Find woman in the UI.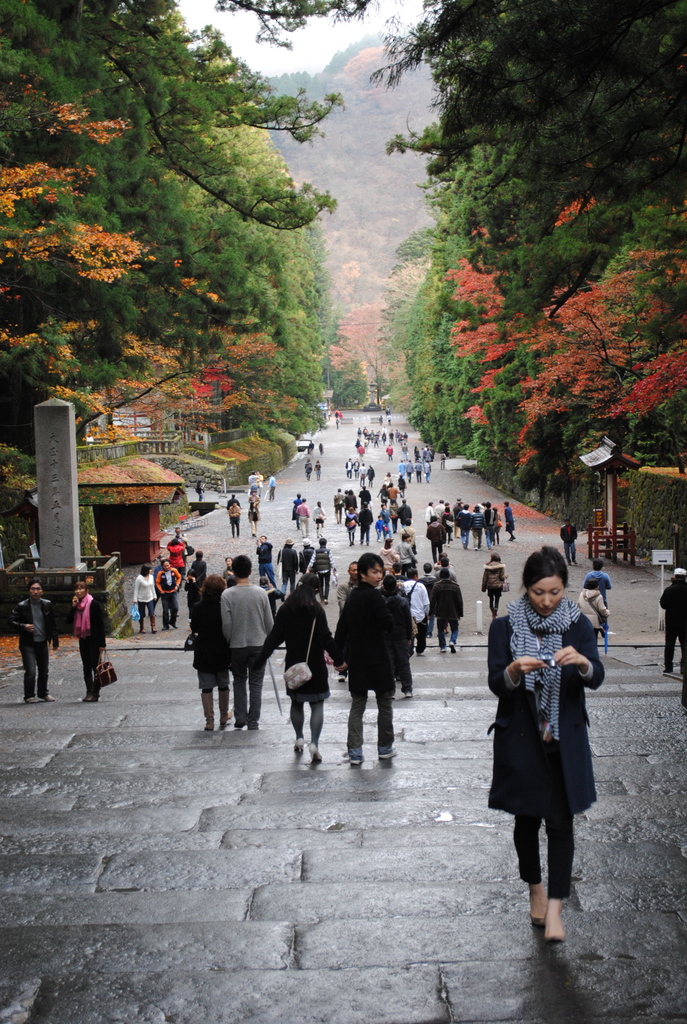
UI element at x1=578 y1=577 x2=607 y2=647.
